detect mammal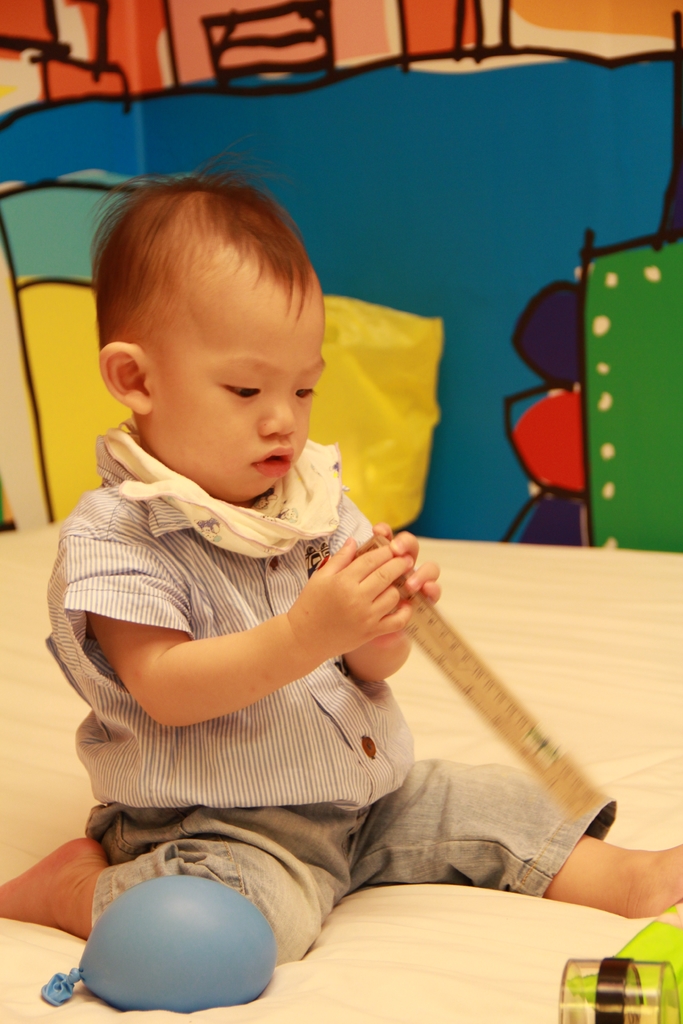
Rect(0, 157, 682, 968)
